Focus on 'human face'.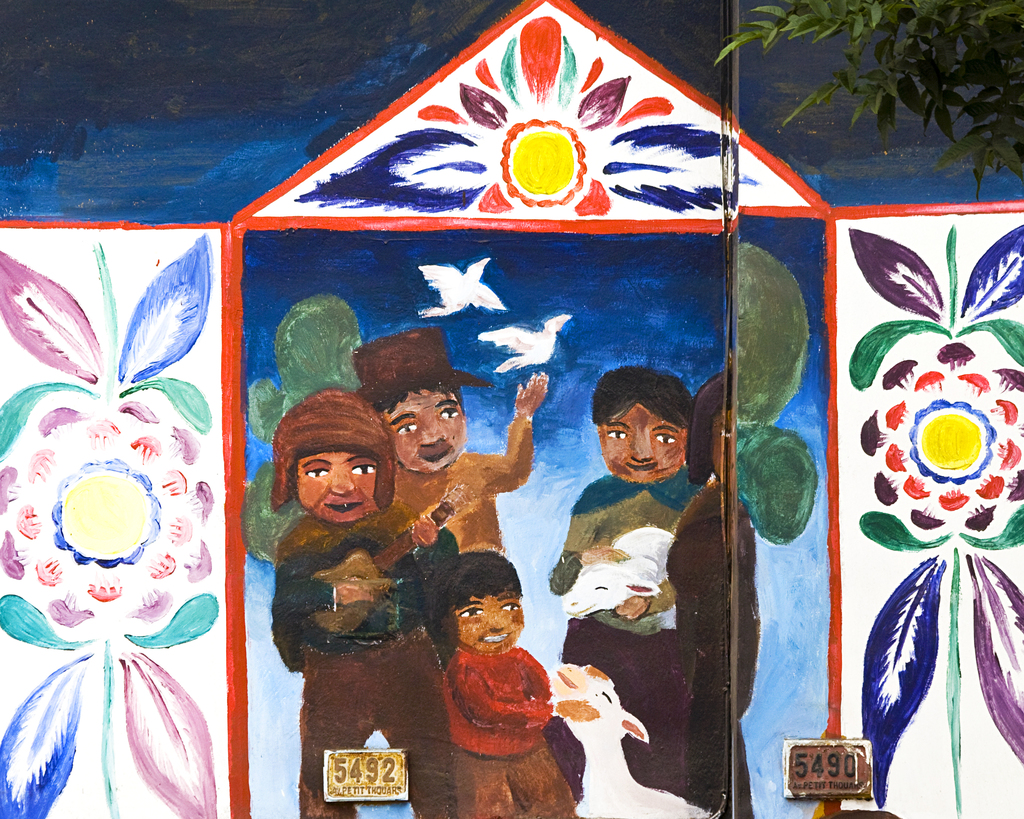
Focused at [x1=719, y1=402, x2=744, y2=494].
